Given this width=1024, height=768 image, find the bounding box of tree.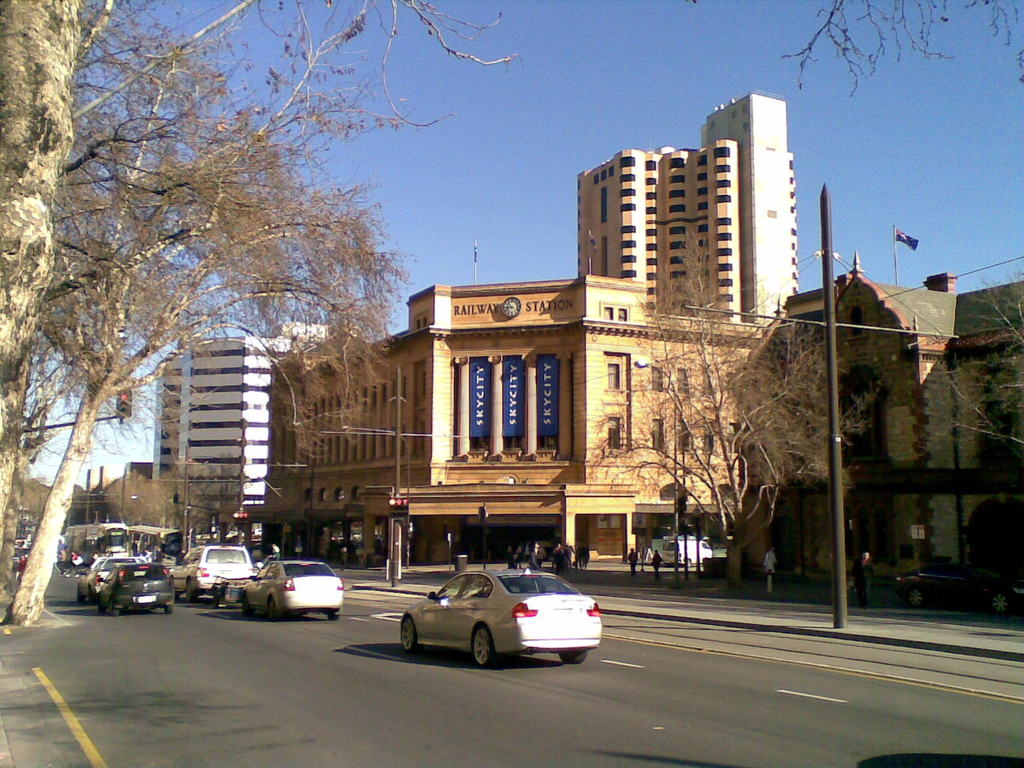
<bbox>935, 297, 1023, 479</bbox>.
